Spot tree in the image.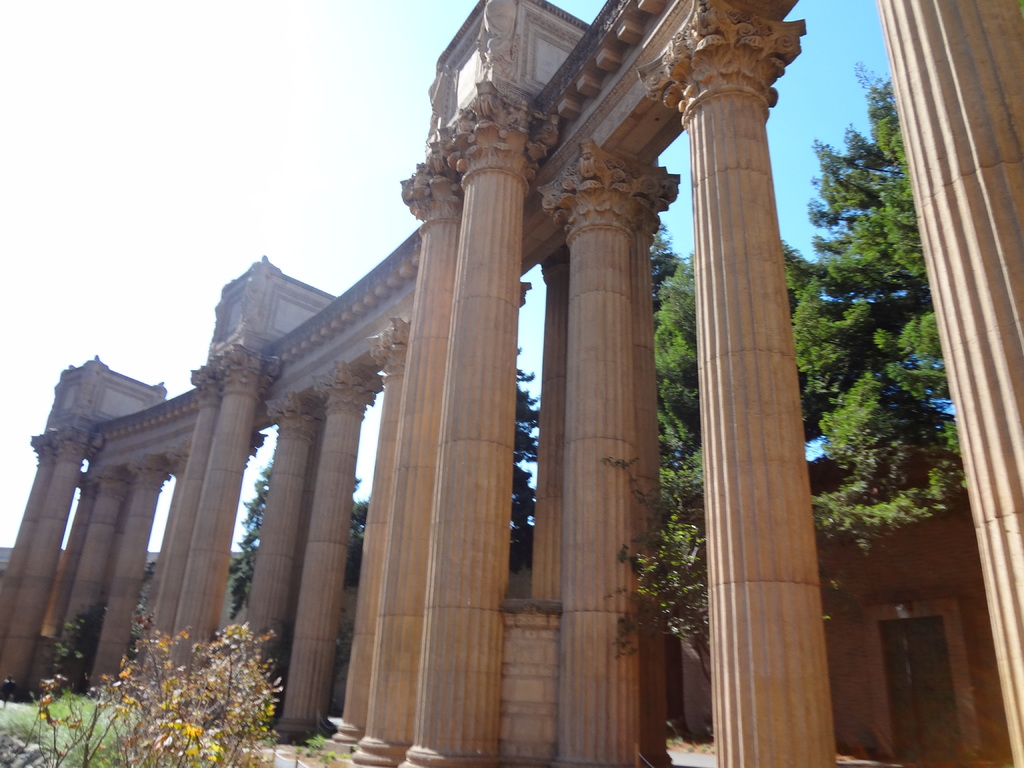
tree found at [506,340,543,554].
